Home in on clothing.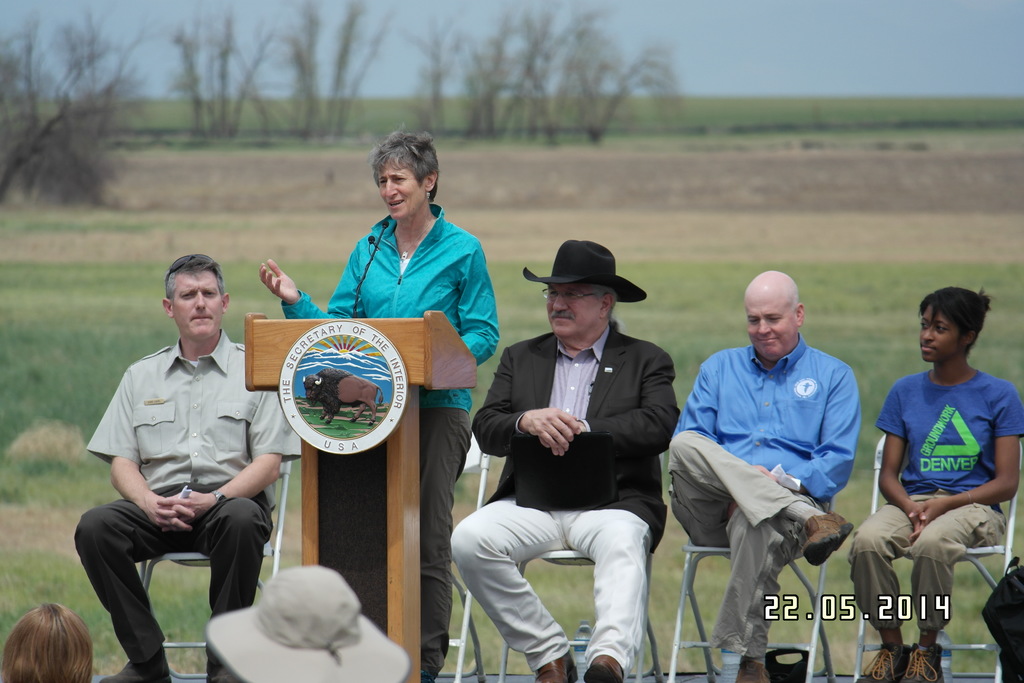
Homed in at select_region(451, 340, 673, 682).
